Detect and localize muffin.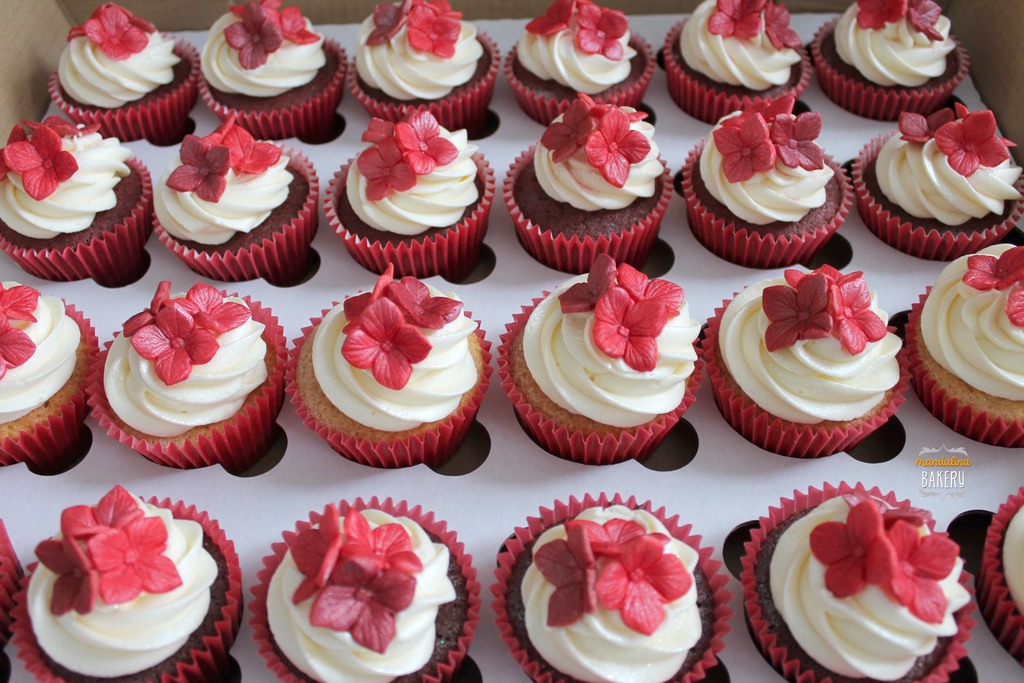
Localized at 248, 496, 483, 682.
